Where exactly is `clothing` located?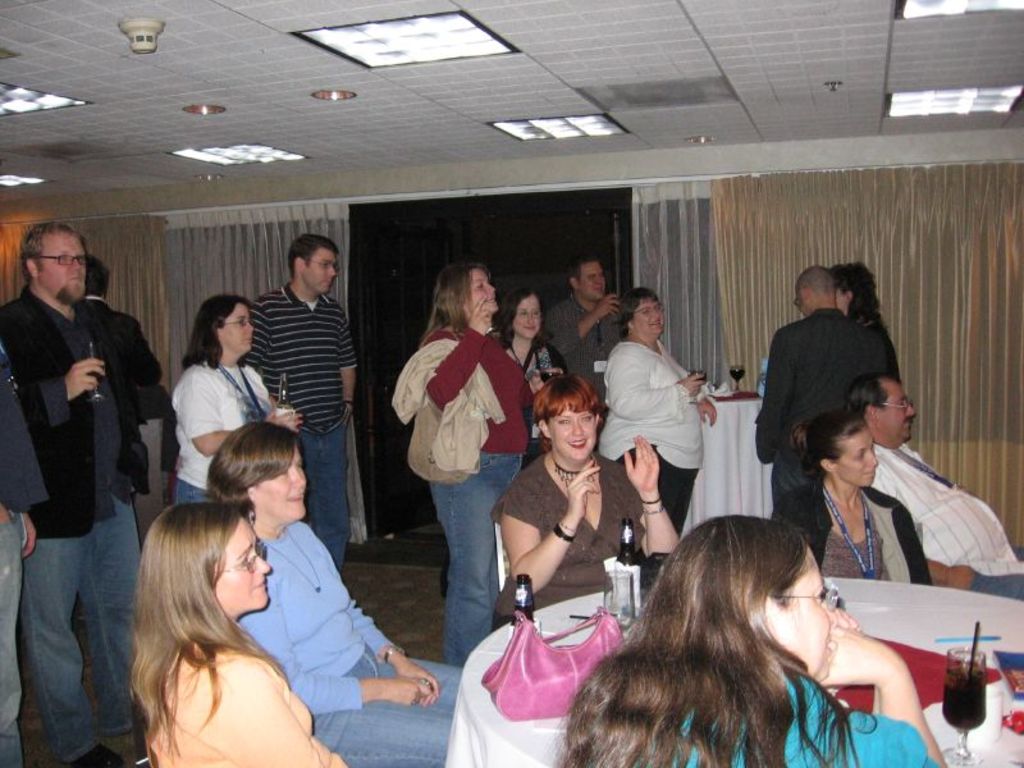
Its bounding box is l=296, t=424, r=361, b=570.
